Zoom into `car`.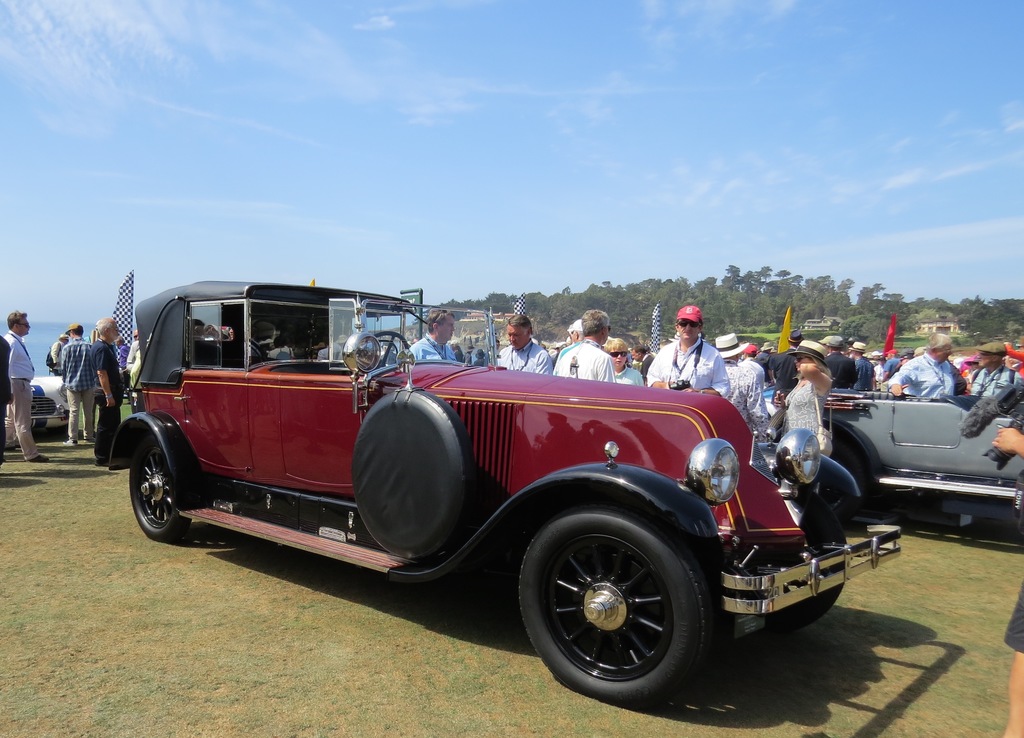
Zoom target: detection(820, 381, 1023, 529).
